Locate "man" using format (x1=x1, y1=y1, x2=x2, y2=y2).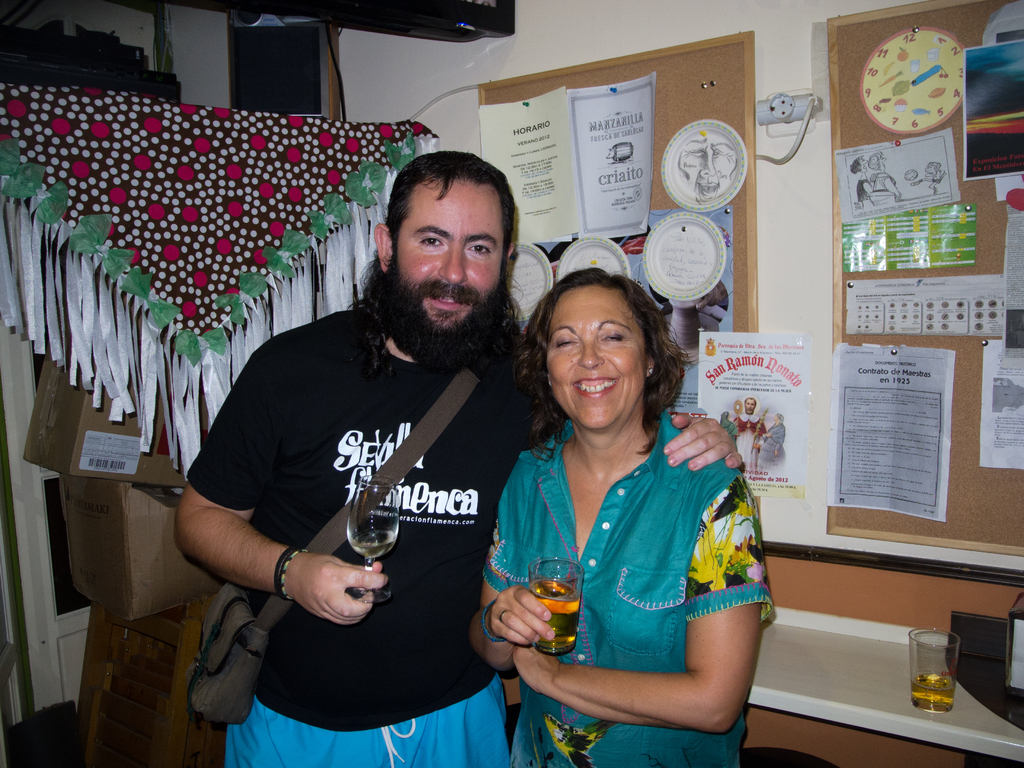
(x1=170, y1=150, x2=742, y2=767).
